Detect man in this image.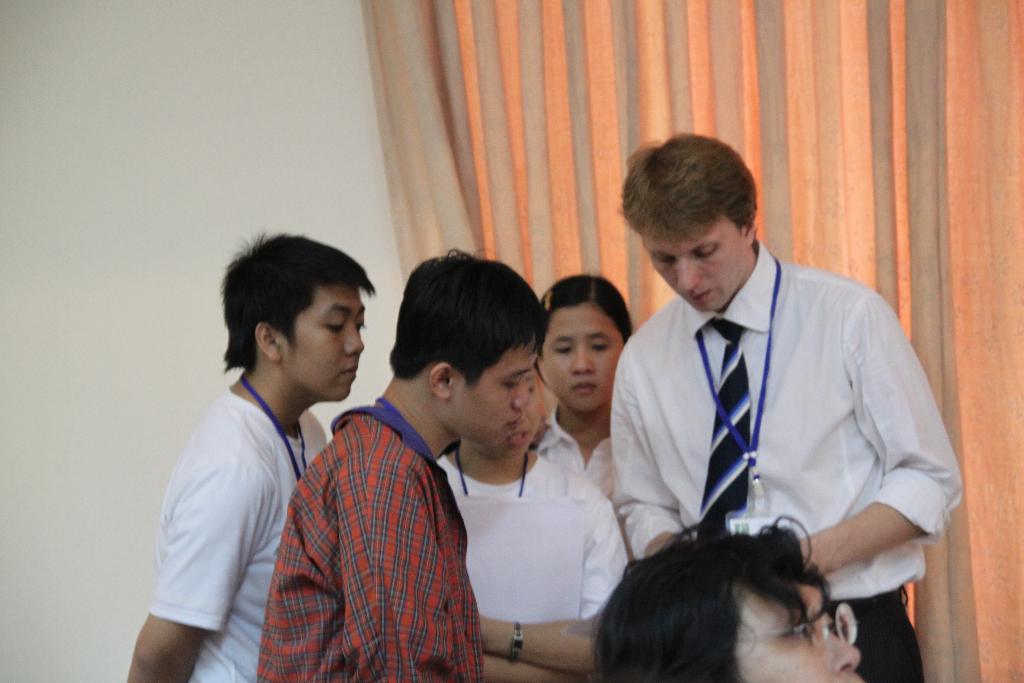
Detection: x1=581, y1=514, x2=862, y2=682.
